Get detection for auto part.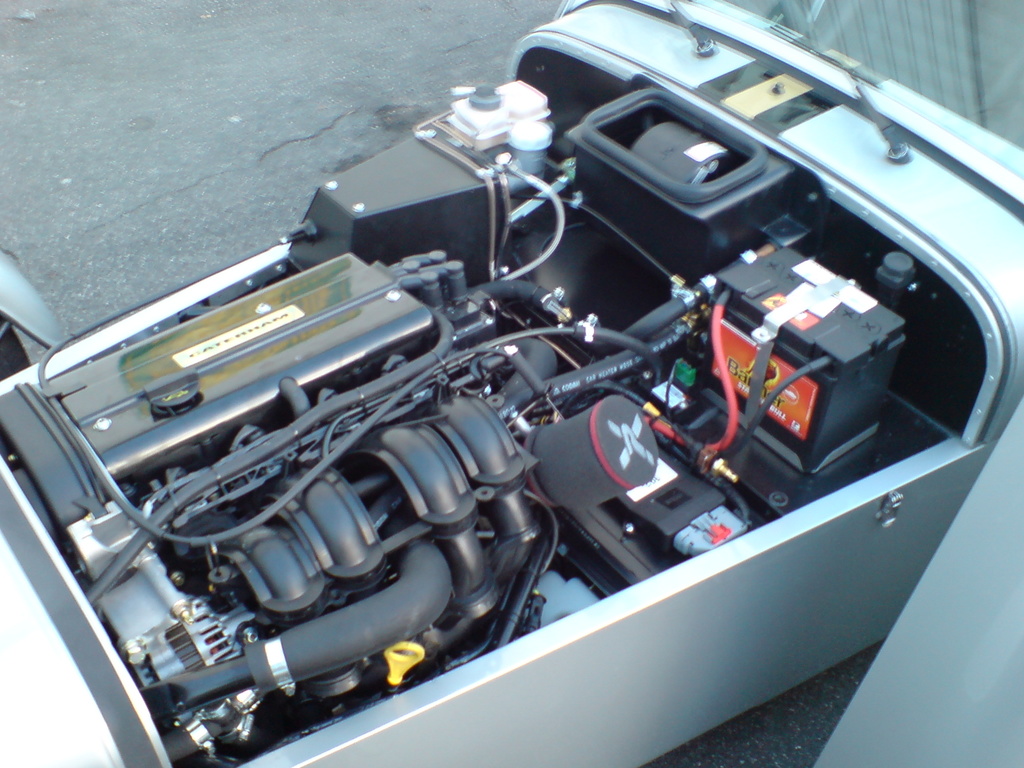
Detection: BBox(503, 0, 1023, 767).
